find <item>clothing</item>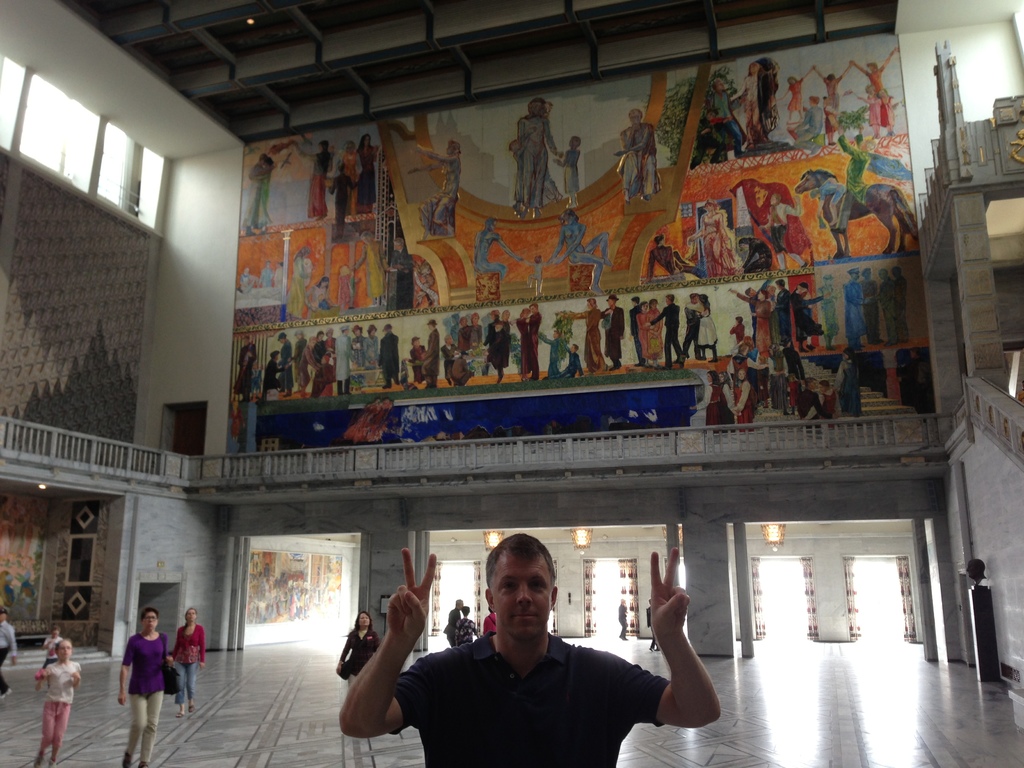
locate(288, 256, 309, 318)
